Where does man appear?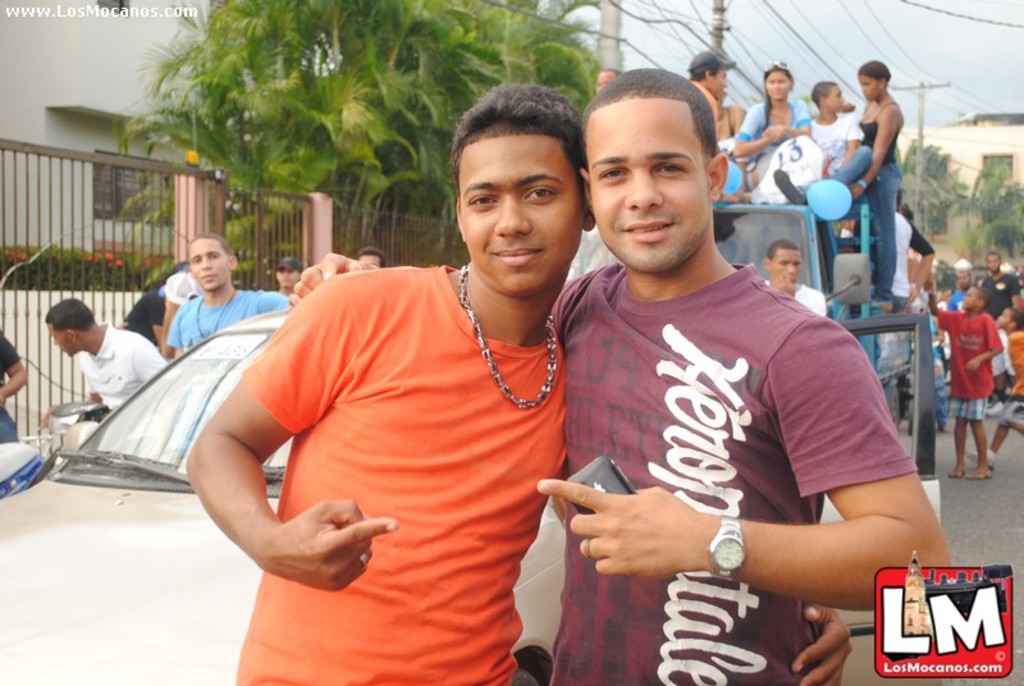
Appears at 36 296 164 433.
